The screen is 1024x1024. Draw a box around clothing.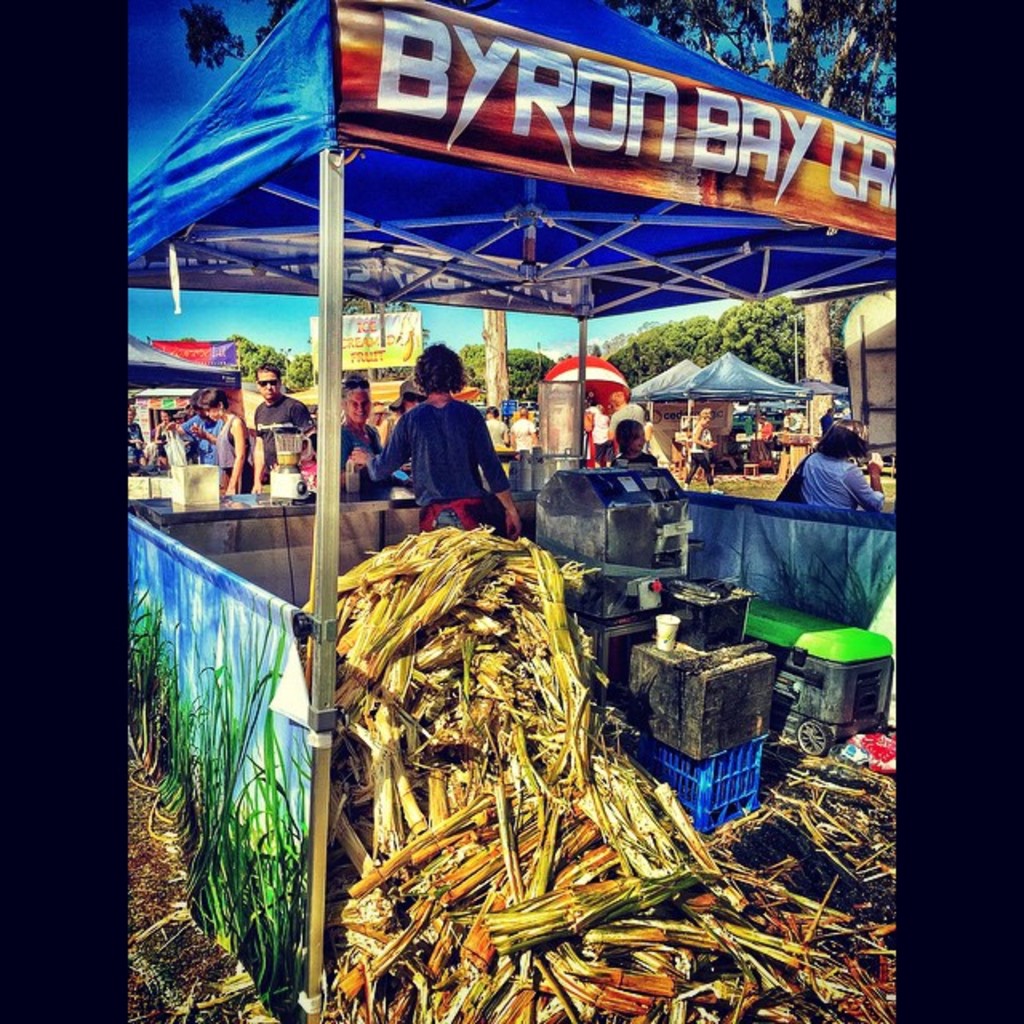
[792, 445, 877, 510].
